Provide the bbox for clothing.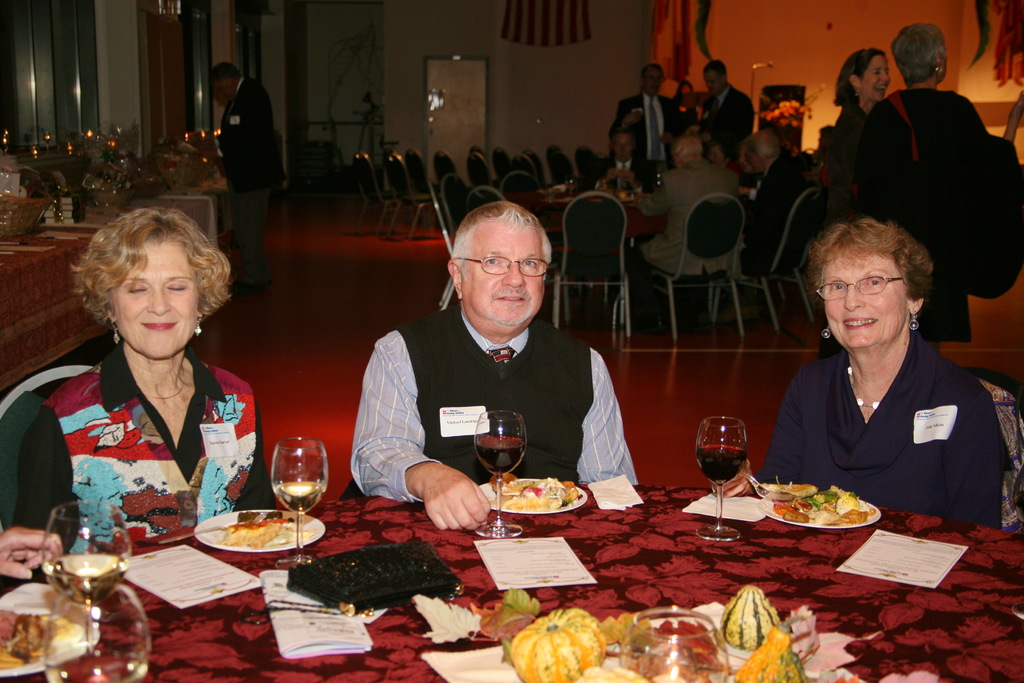
BBox(627, 163, 739, 300).
